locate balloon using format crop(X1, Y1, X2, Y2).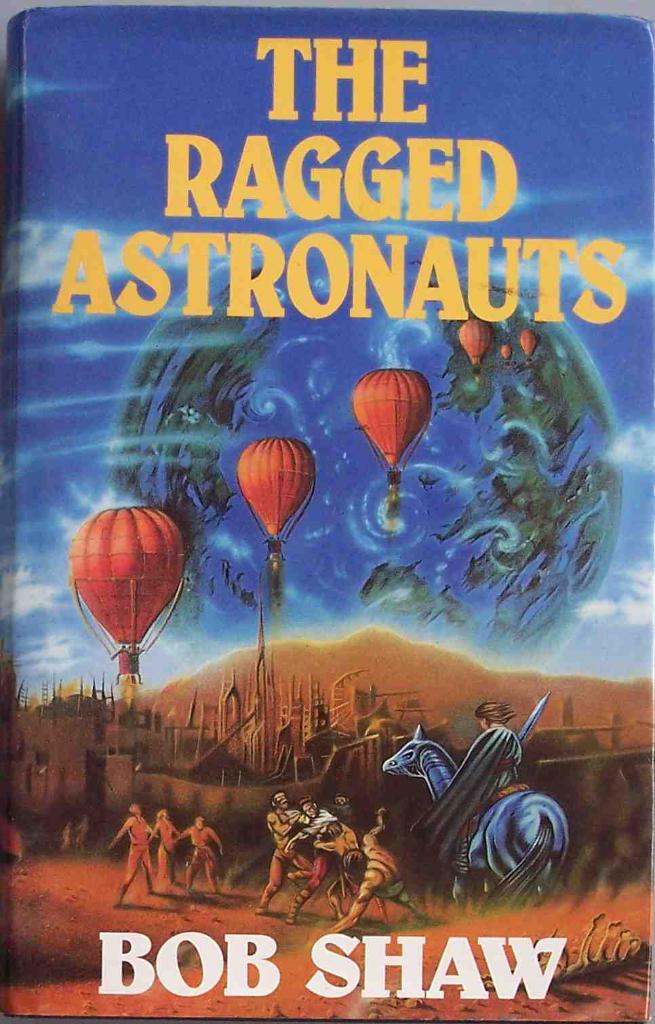
crop(68, 503, 186, 644).
